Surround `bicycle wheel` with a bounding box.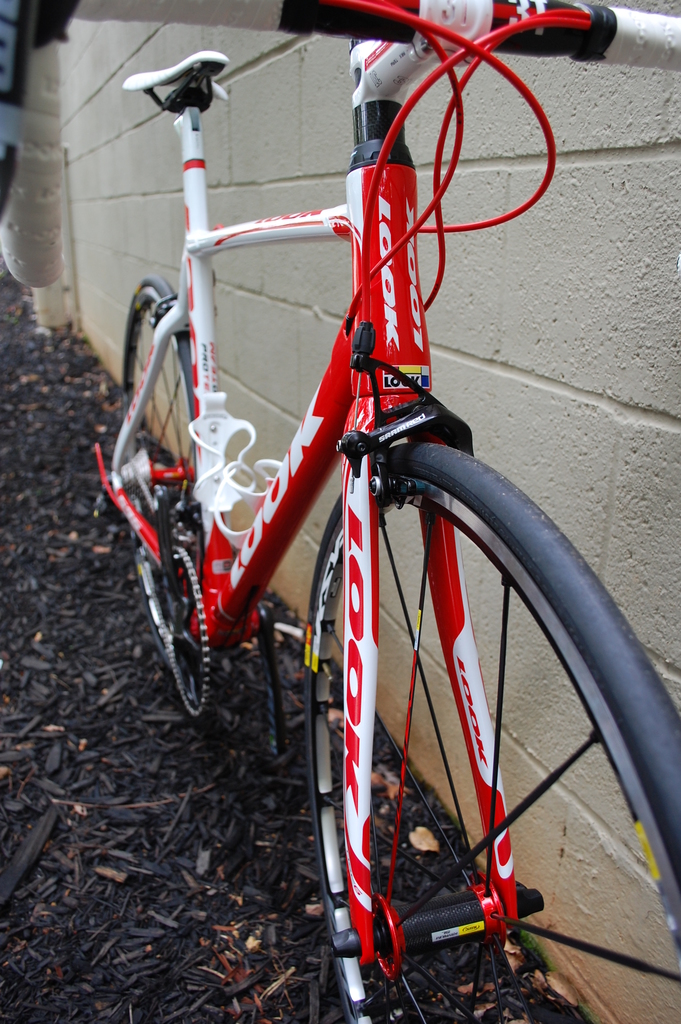
region(117, 283, 204, 694).
